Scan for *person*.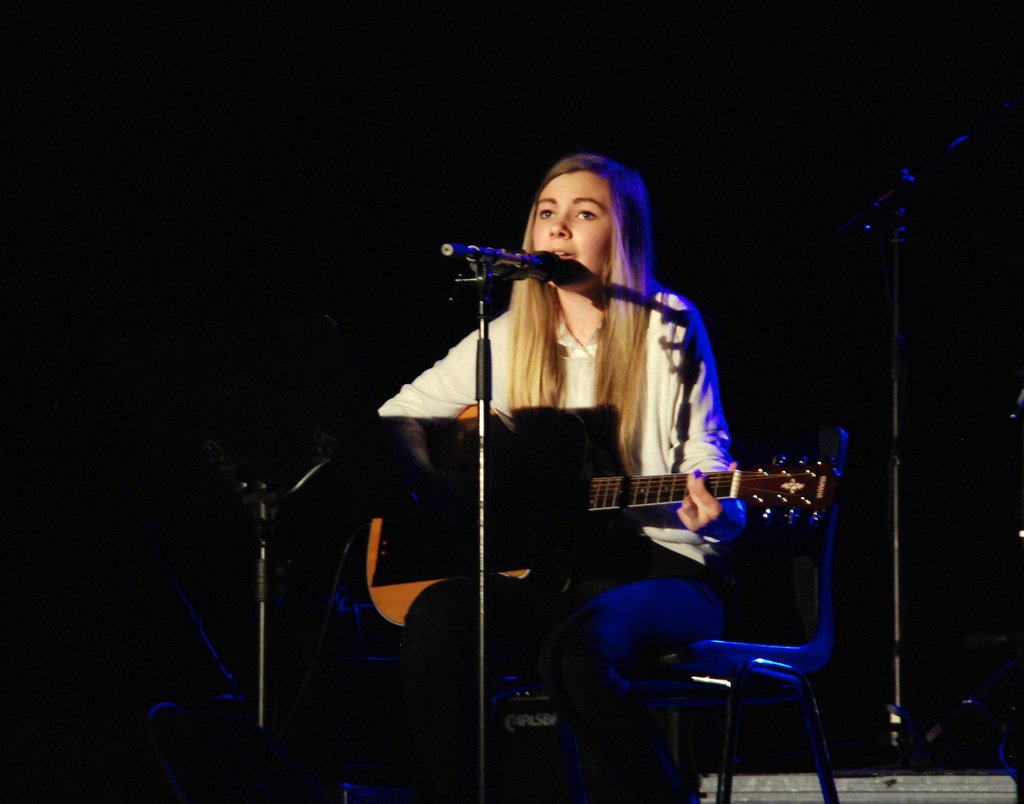
Scan result: {"x1": 412, "y1": 122, "x2": 793, "y2": 763}.
